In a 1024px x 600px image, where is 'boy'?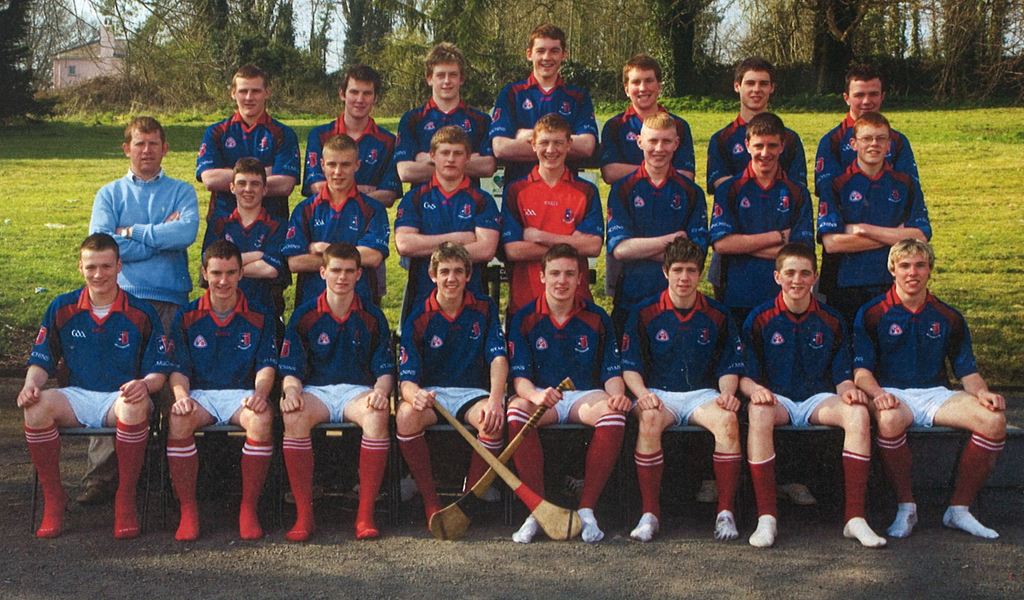
<box>166,239,278,538</box>.
